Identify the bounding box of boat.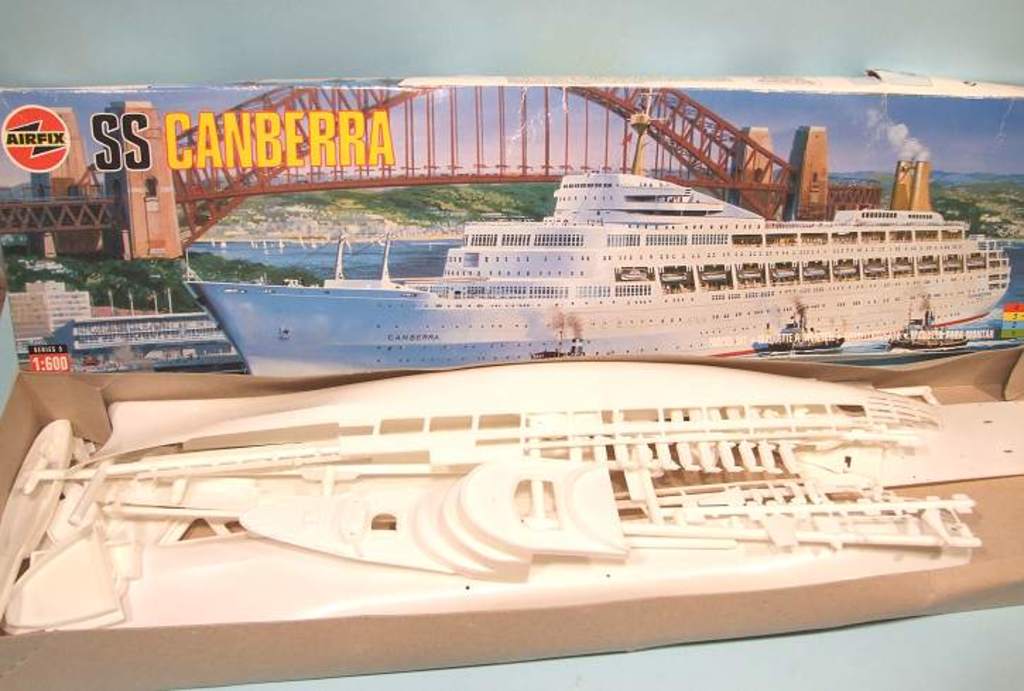
l=886, t=307, r=970, b=350.
